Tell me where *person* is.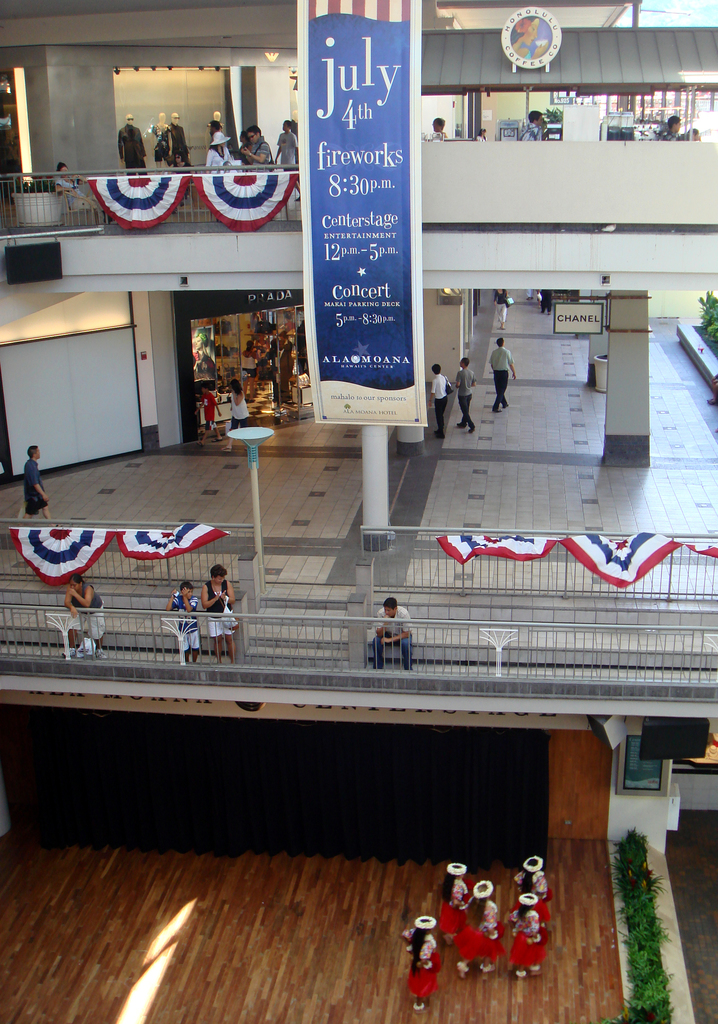
*person* is at rect(198, 131, 245, 171).
